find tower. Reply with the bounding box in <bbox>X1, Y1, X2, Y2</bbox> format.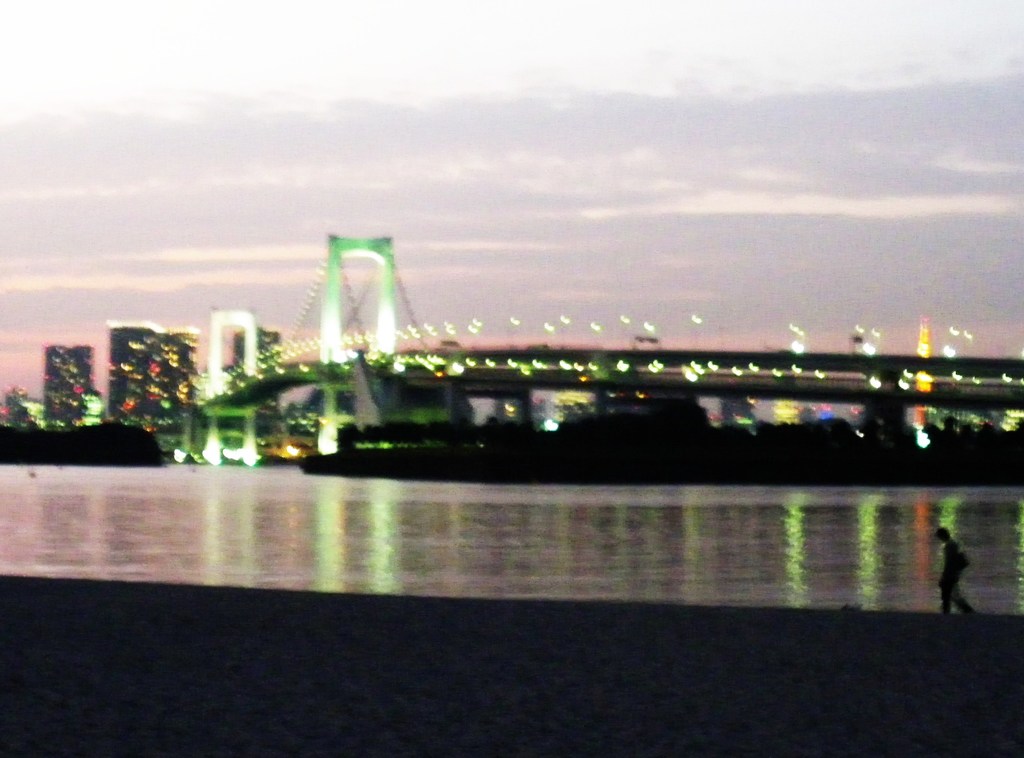
<bbox>40, 339, 95, 428</bbox>.
